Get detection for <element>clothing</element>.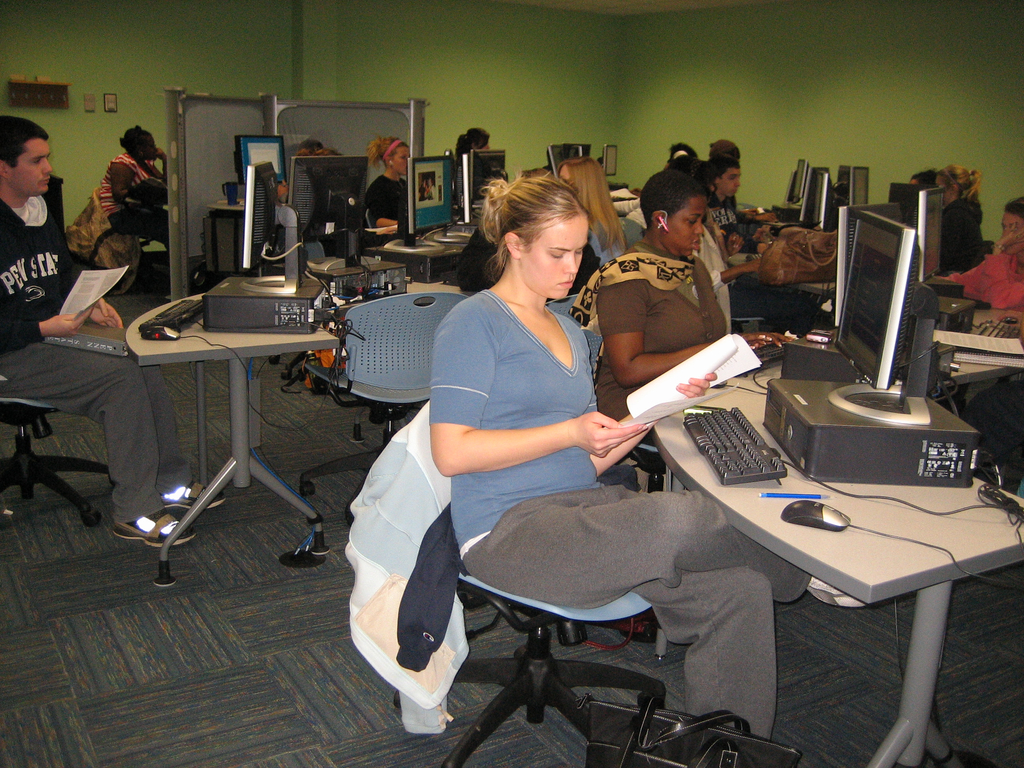
Detection: <region>568, 240, 729, 447</region>.
